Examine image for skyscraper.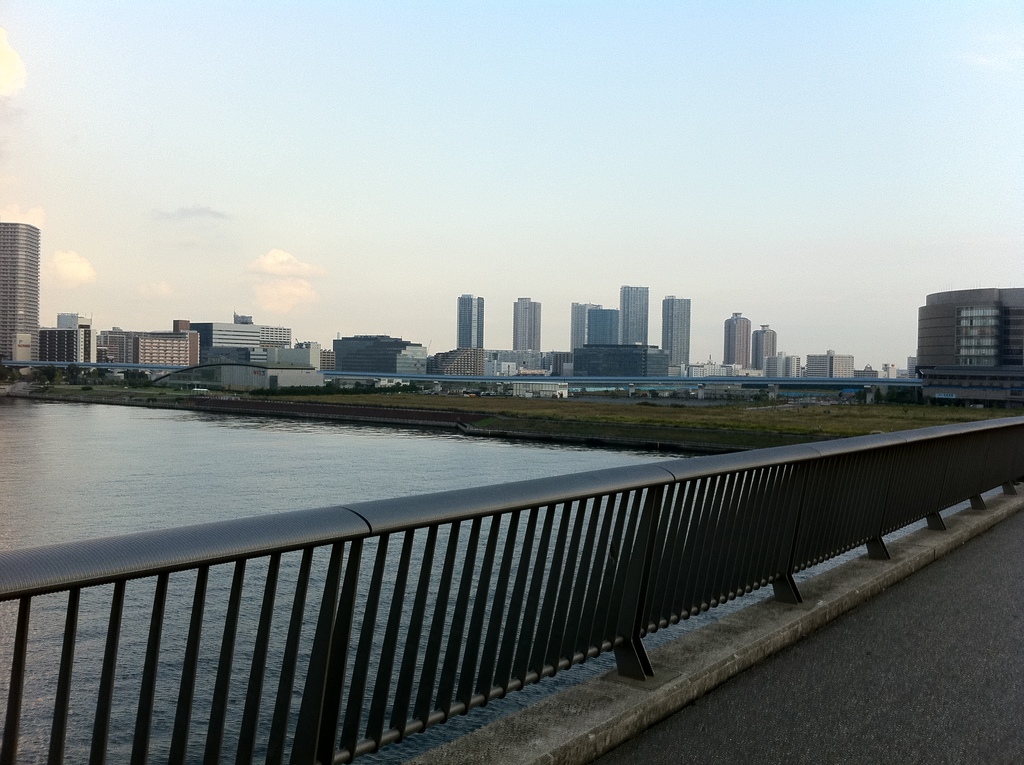
Examination result: l=753, t=323, r=778, b=374.
